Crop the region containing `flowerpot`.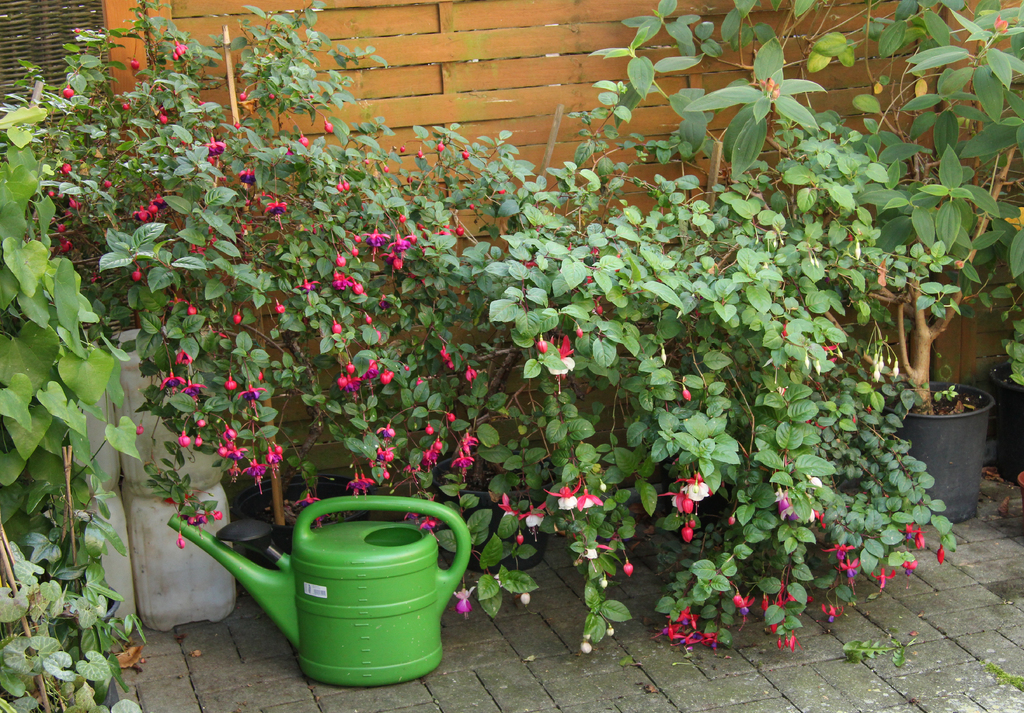
Crop region: [44, 583, 125, 712].
